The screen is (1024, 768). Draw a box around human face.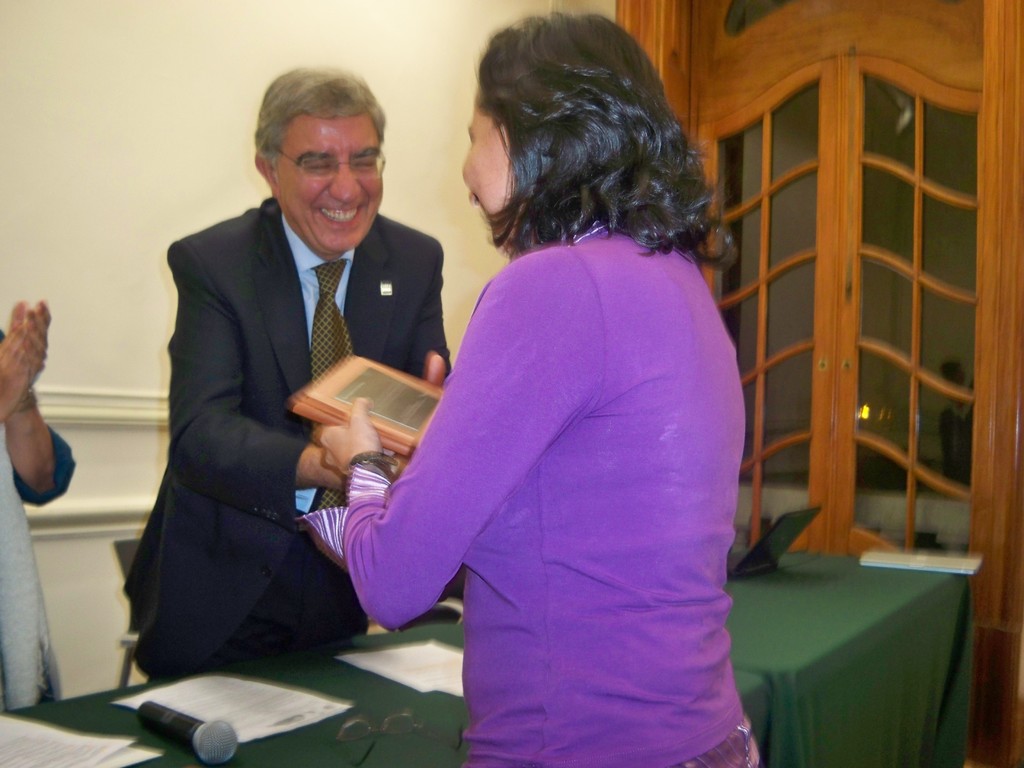
crop(465, 90, 504, 257).
